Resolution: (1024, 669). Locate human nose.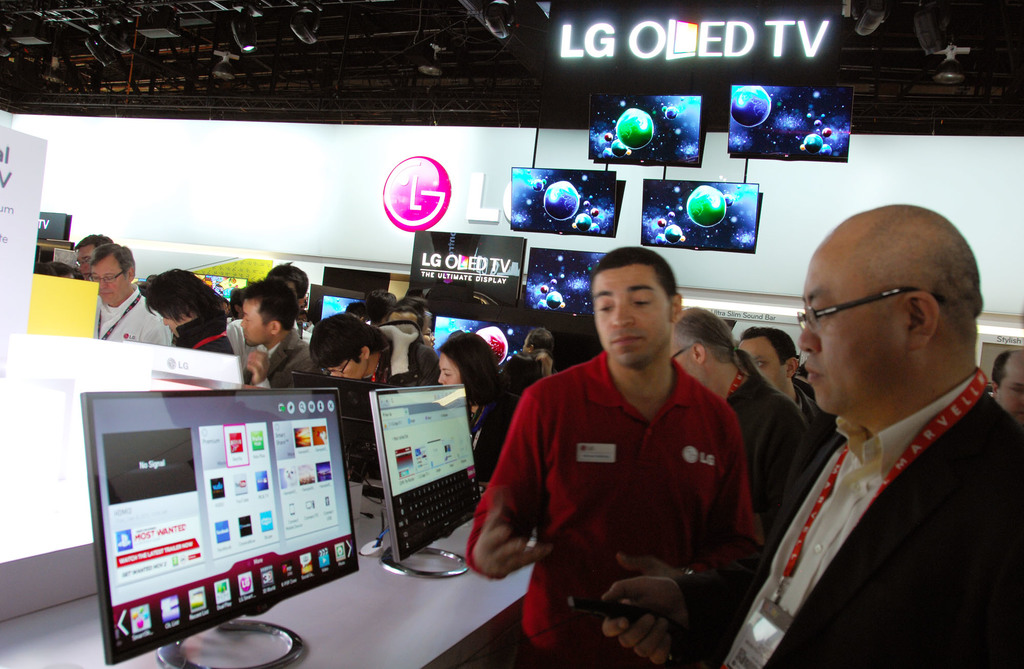
(431, 335, 434, 339).
